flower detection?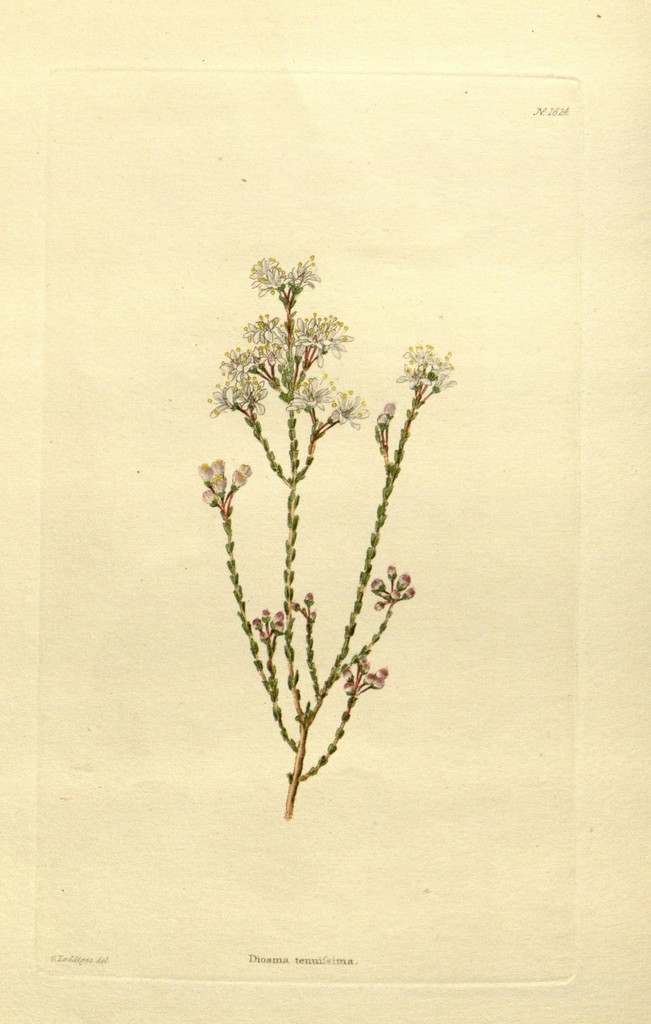
BBox(292, 584, 323, 618)
